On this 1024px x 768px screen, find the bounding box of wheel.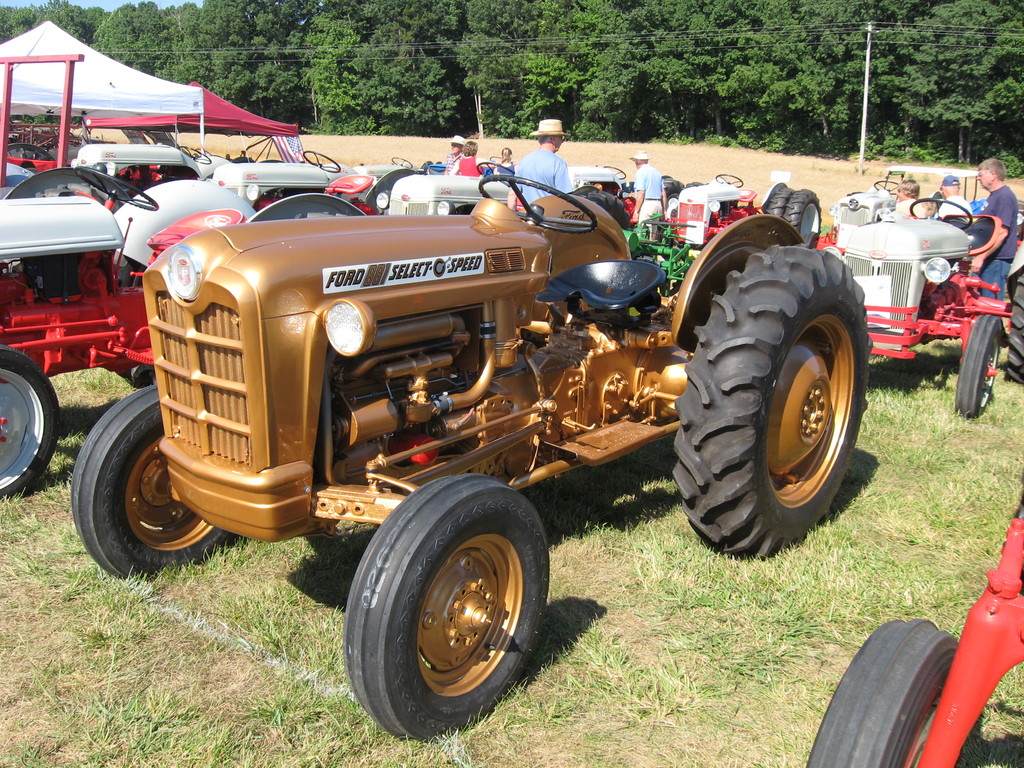
Bounding box: {"left": 952, "top": 314, "right": 1005, "bottom": 419}.
